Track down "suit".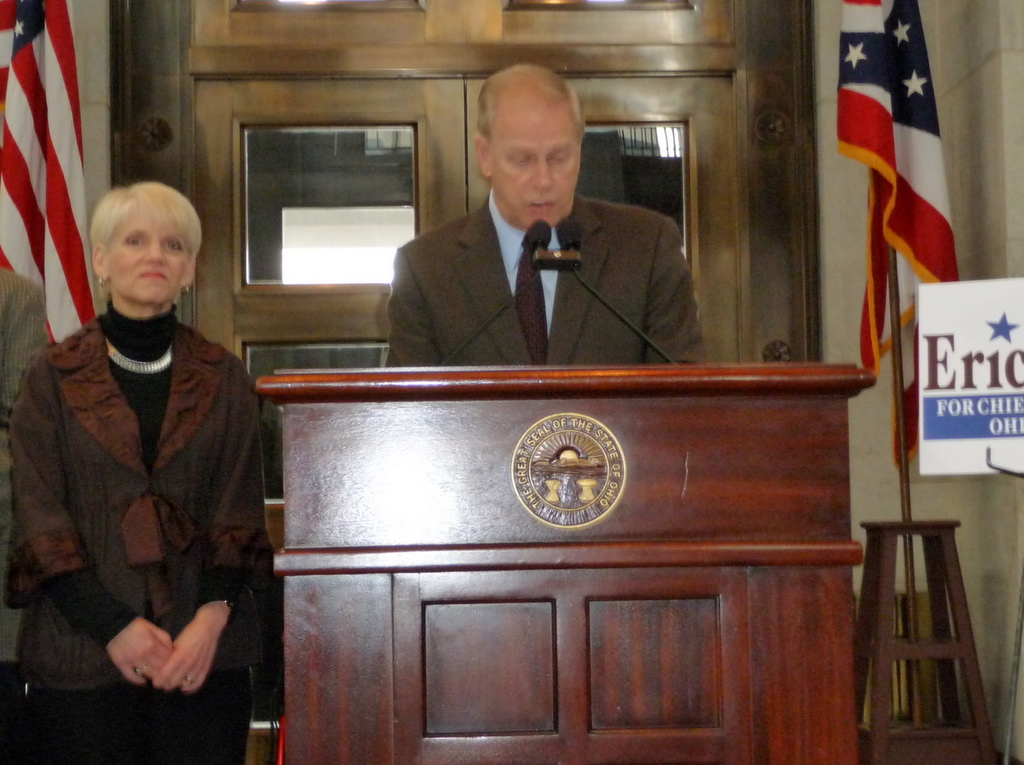
Tracked to <bbox>377, 133, 712, 378</bbox>.
